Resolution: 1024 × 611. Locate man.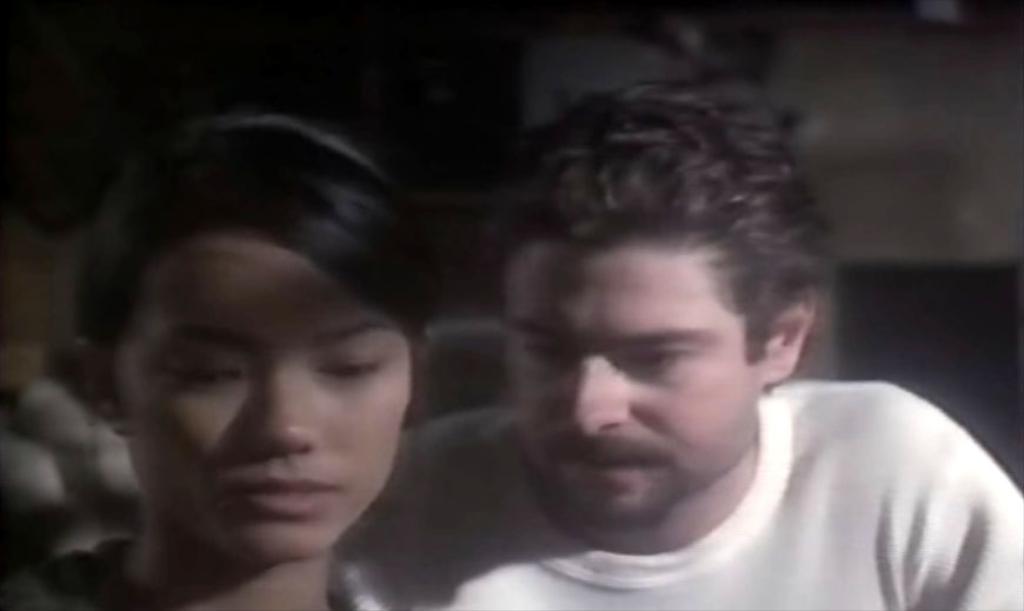
BBox(345, 65, 983, 610).
